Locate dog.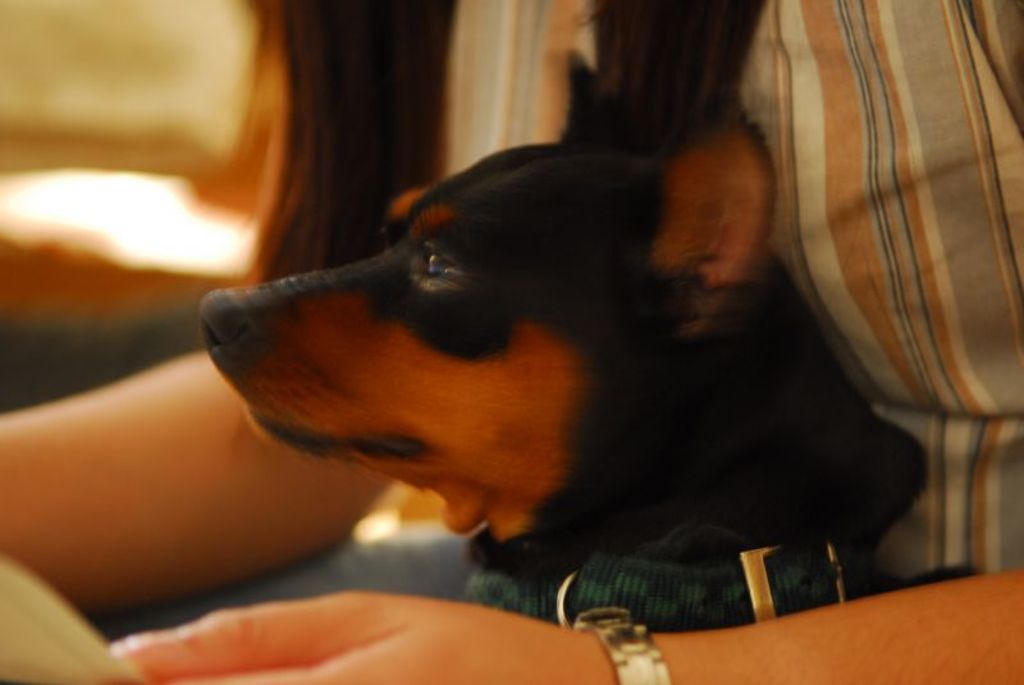
Bounding box: <region>197, 0, 933, 639</region>.
